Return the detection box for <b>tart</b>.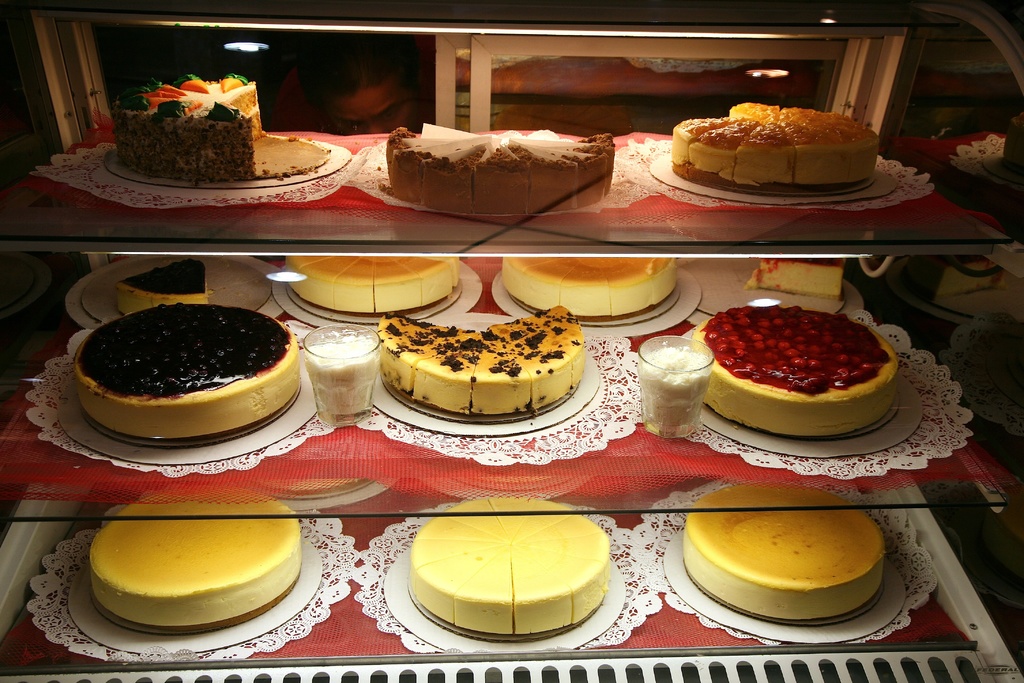
{"x1": 383, "y1": 302, "x2": 588, "y2": 418}.
